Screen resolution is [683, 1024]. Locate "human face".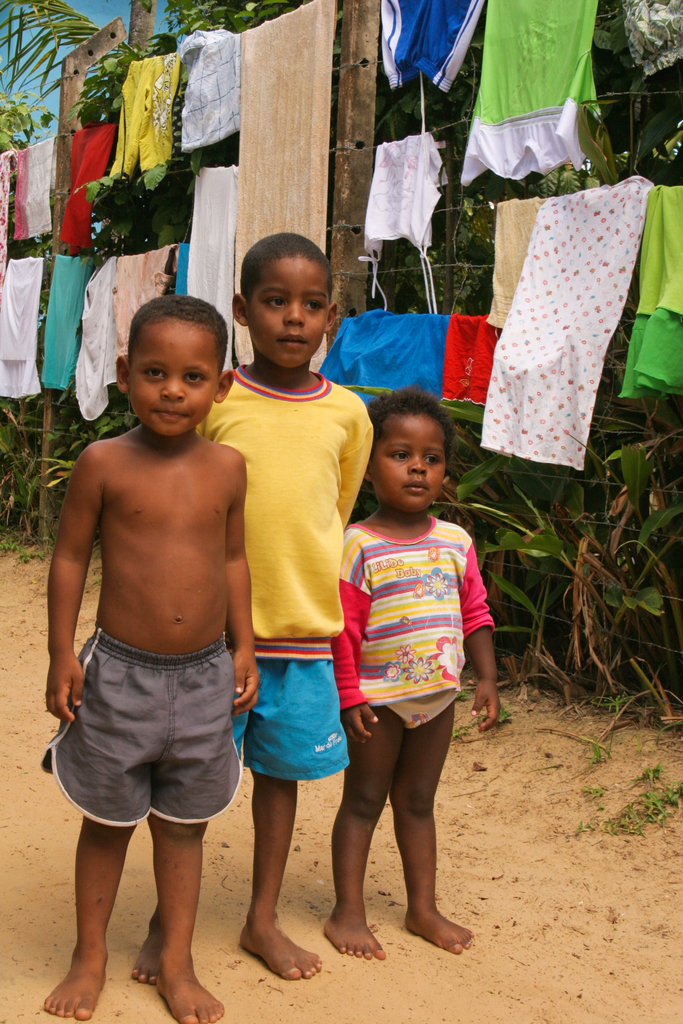
<box>370,414,446,512</box>.
